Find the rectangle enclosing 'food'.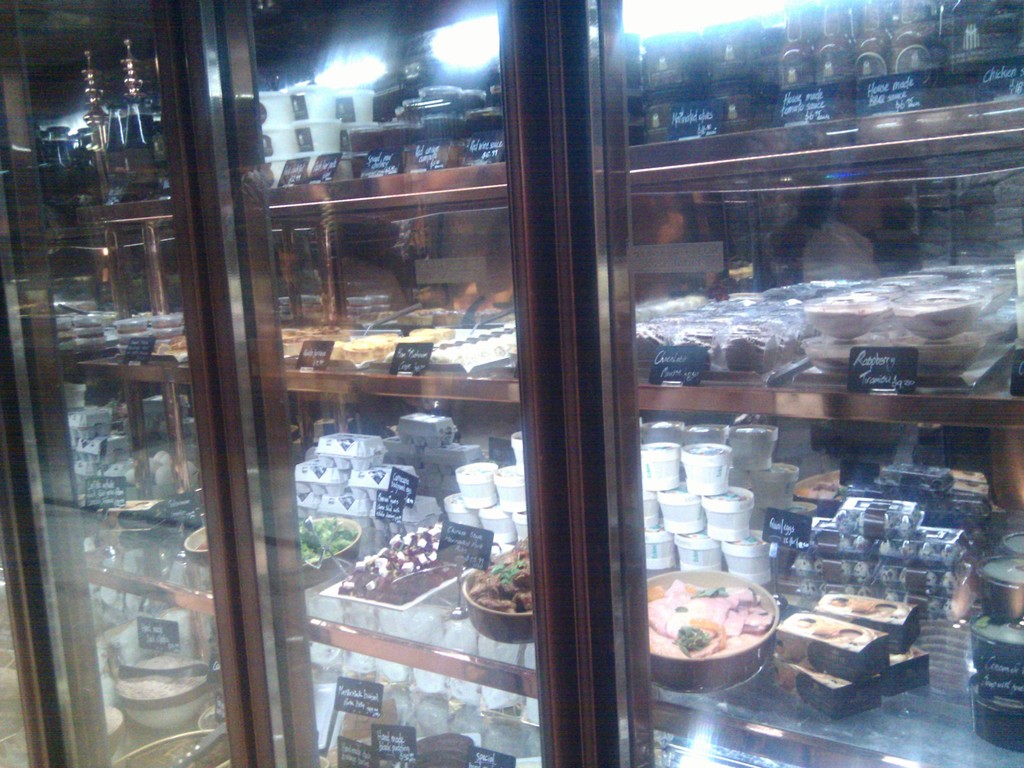
(x1=468, y1=547, x2=532, y2=613).
